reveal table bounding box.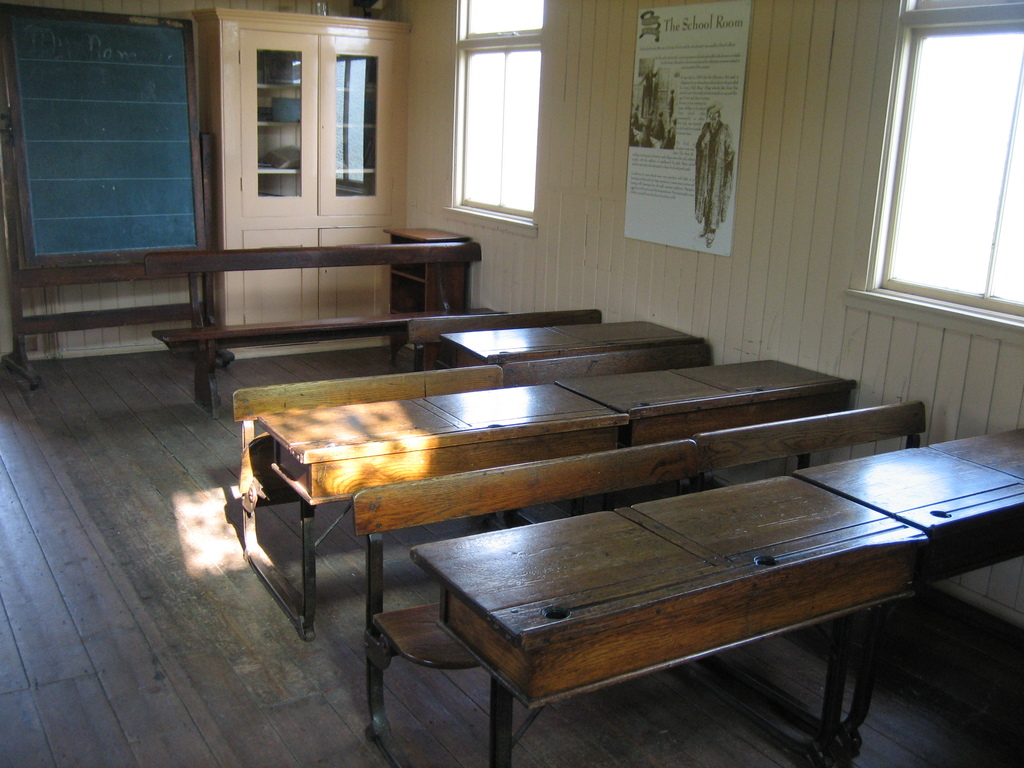
Revealed: [429, 320, 703, 367].
